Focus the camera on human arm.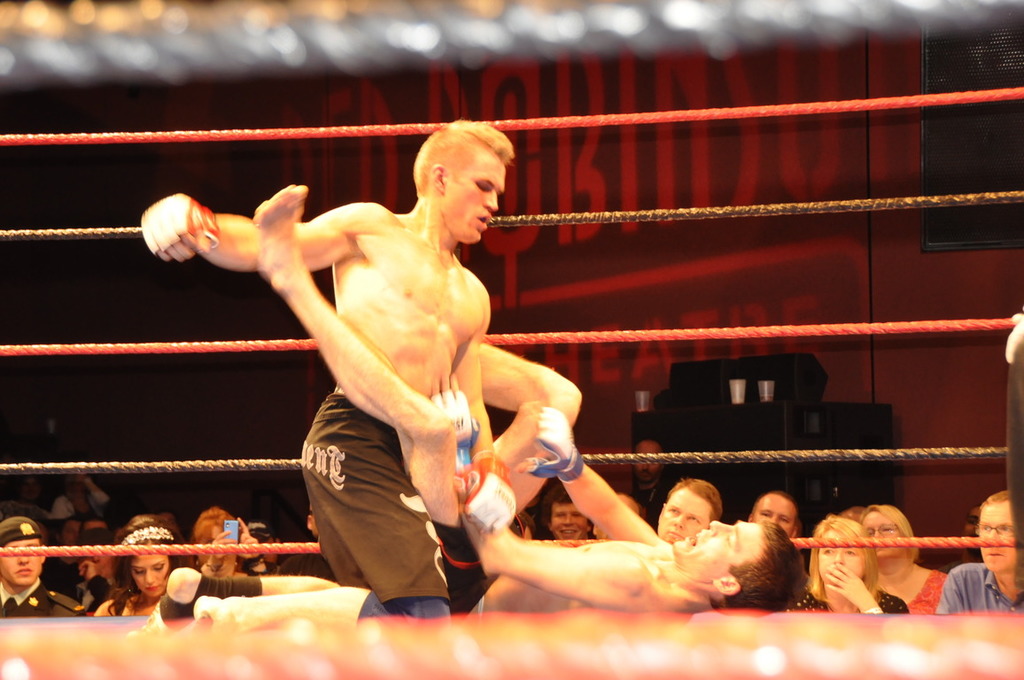
Focus region: <box>422,385,656,613</box>.
